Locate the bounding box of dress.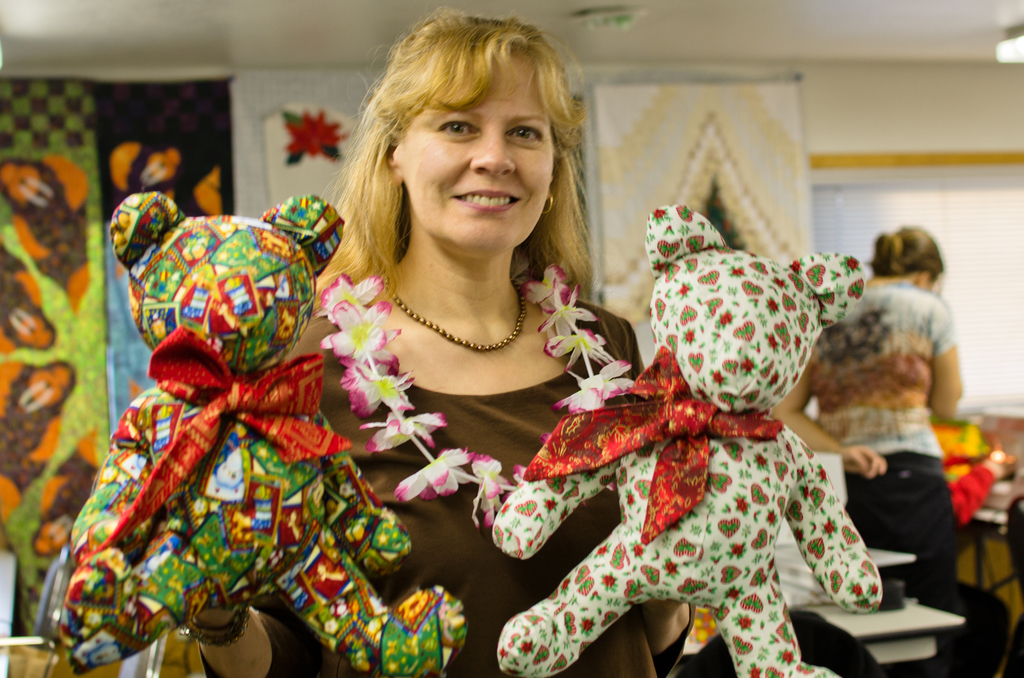
Bounding box: x1=199 y1=299 x2=694 y2=677.
